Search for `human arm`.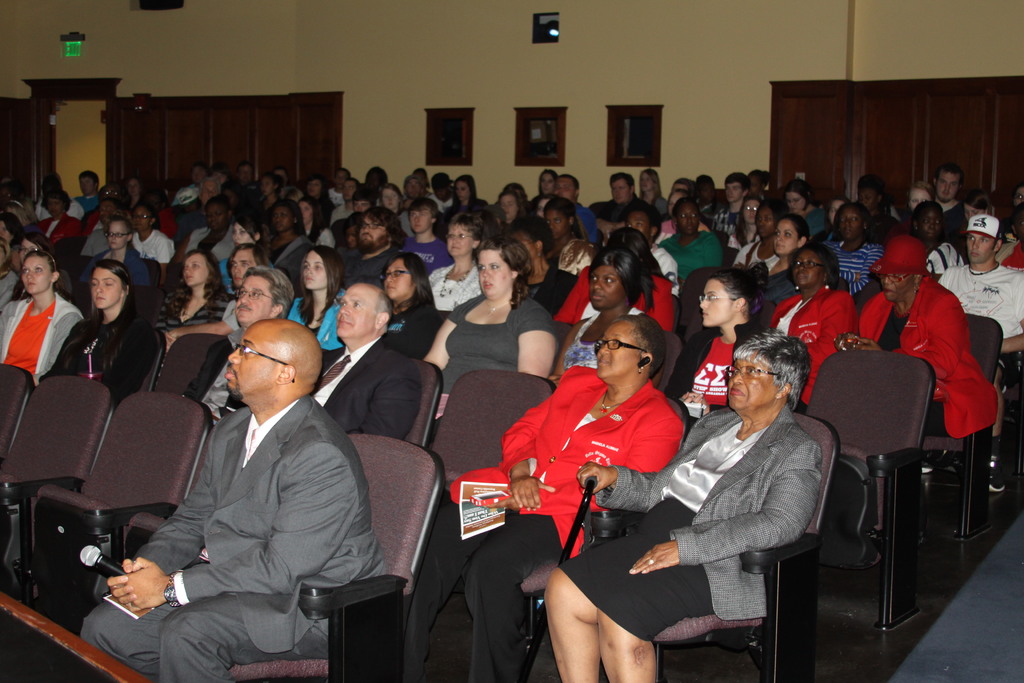
Found at <region>421, 308, 458, 365</region>.
